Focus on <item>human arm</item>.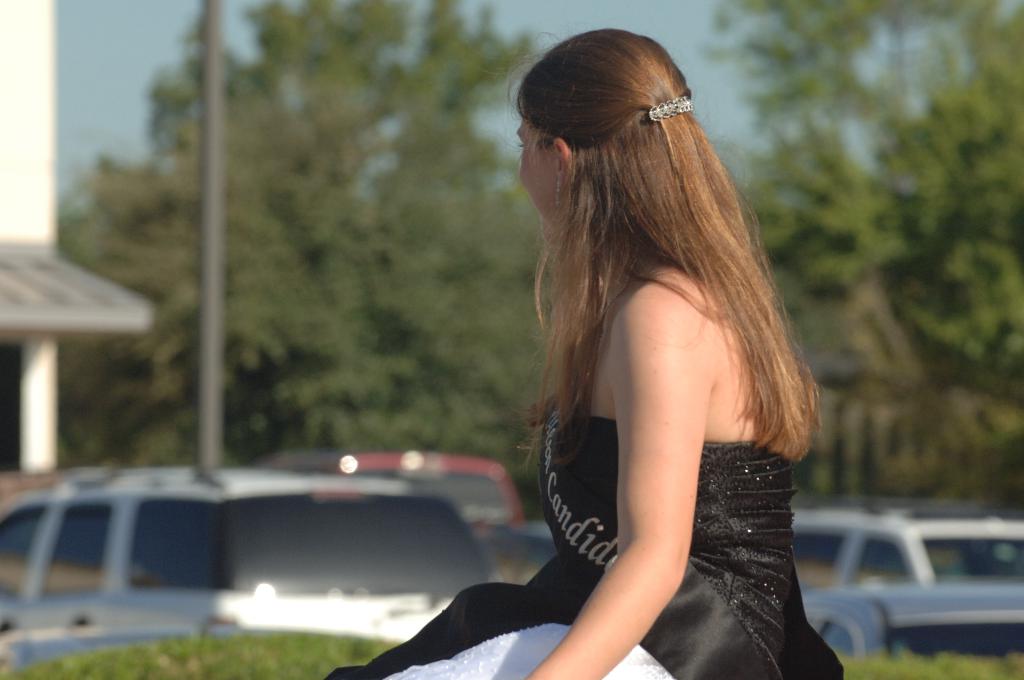
Focused at box=[521, 283, 712, 679].
